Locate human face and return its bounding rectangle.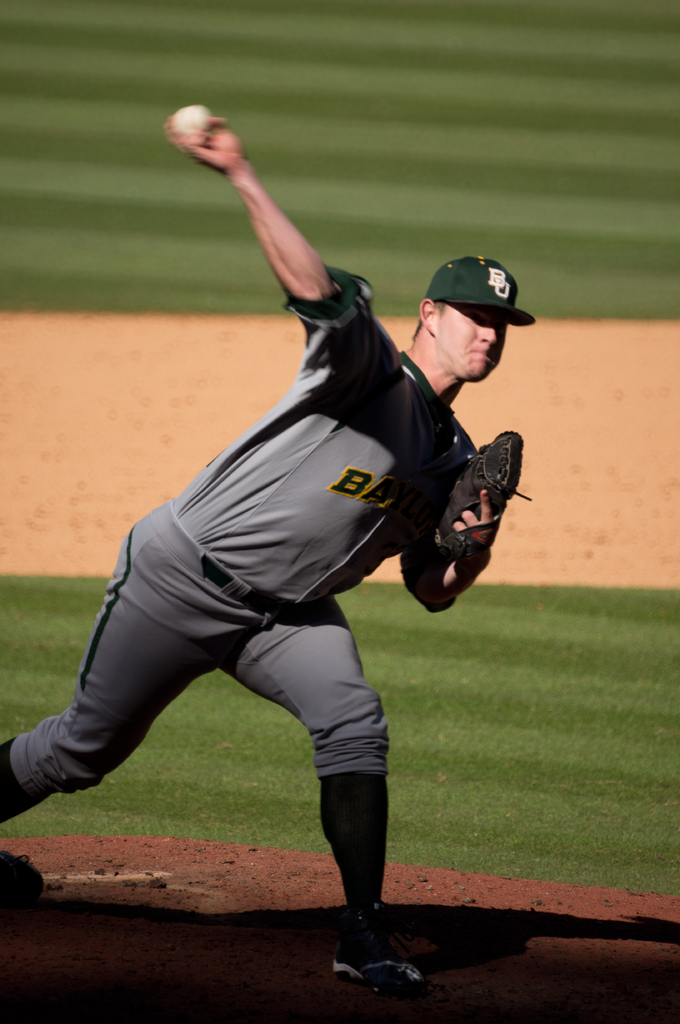
pyautogui.locateOnScreen(438, 305, 506, 380).
